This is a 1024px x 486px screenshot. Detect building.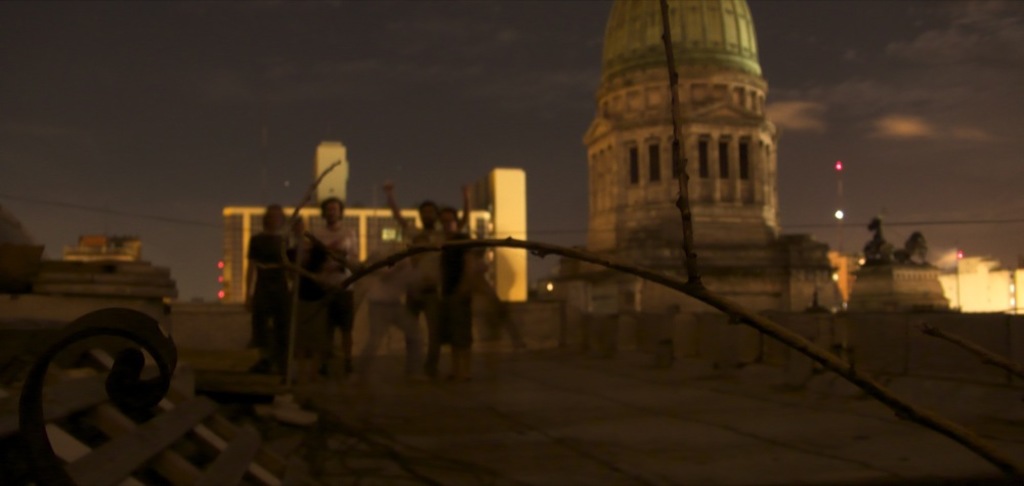
bbox=[545, 0, 839, 308].
